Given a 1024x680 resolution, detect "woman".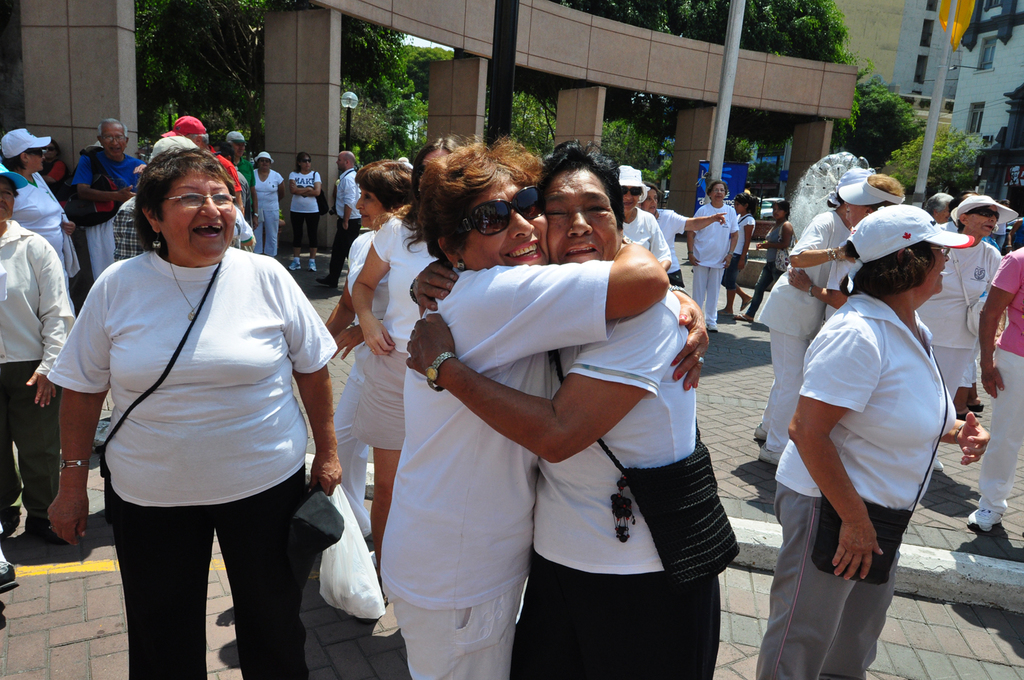
pyautogui.locateOnScreen(908, 190, 1017, 474).
